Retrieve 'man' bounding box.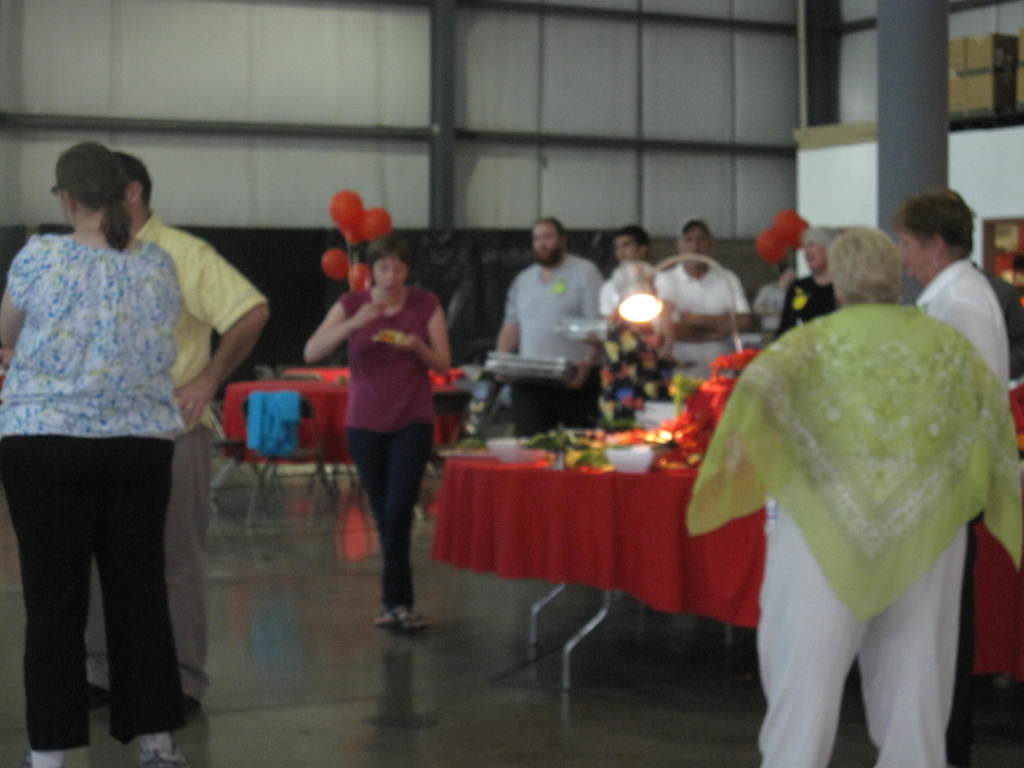
Bounding box: x1=83, y1=151, x2=270, y2=715.
